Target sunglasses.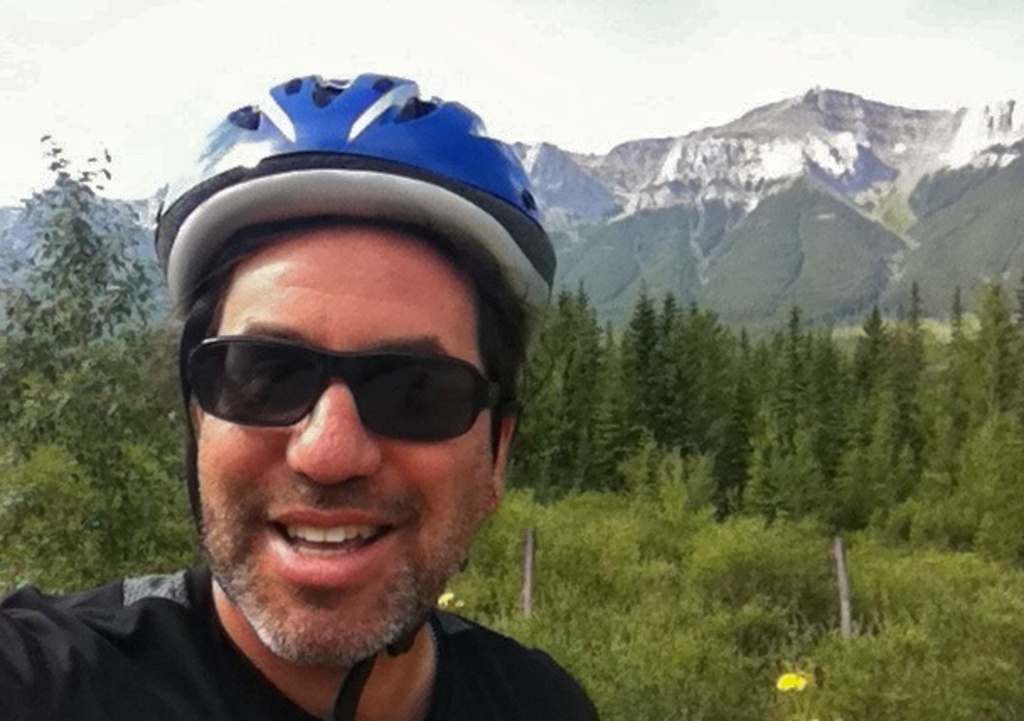
Target region: locate(189, 332, 509, 436).
